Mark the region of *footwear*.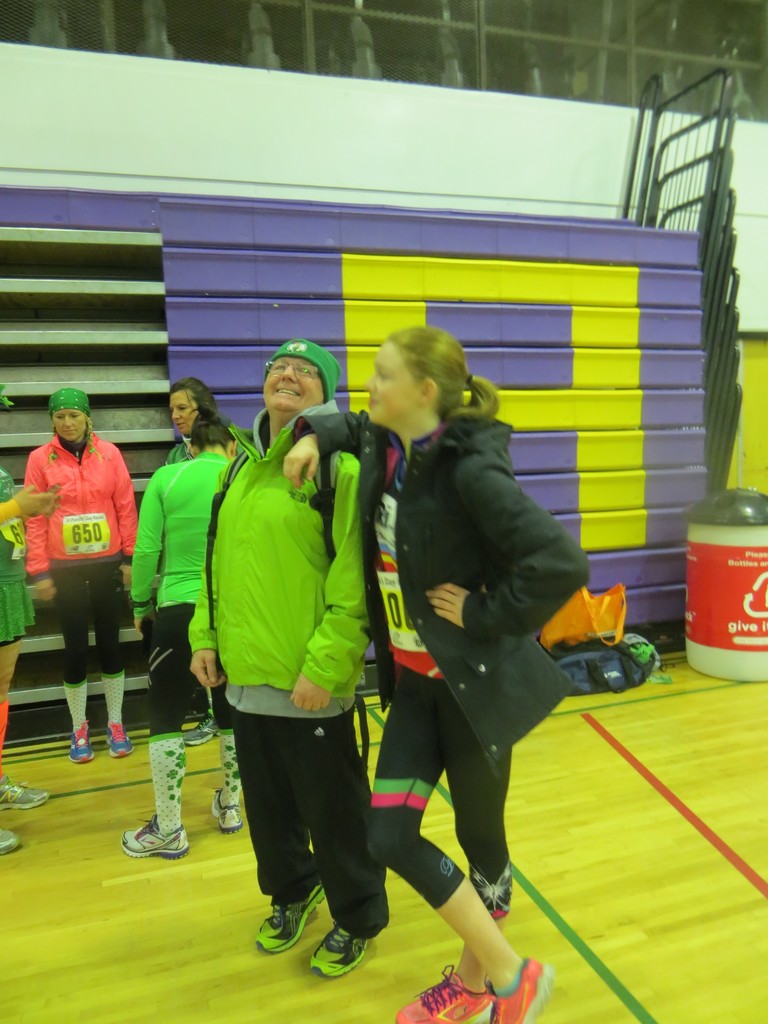
Region: region(119, 812, 191, 861).
